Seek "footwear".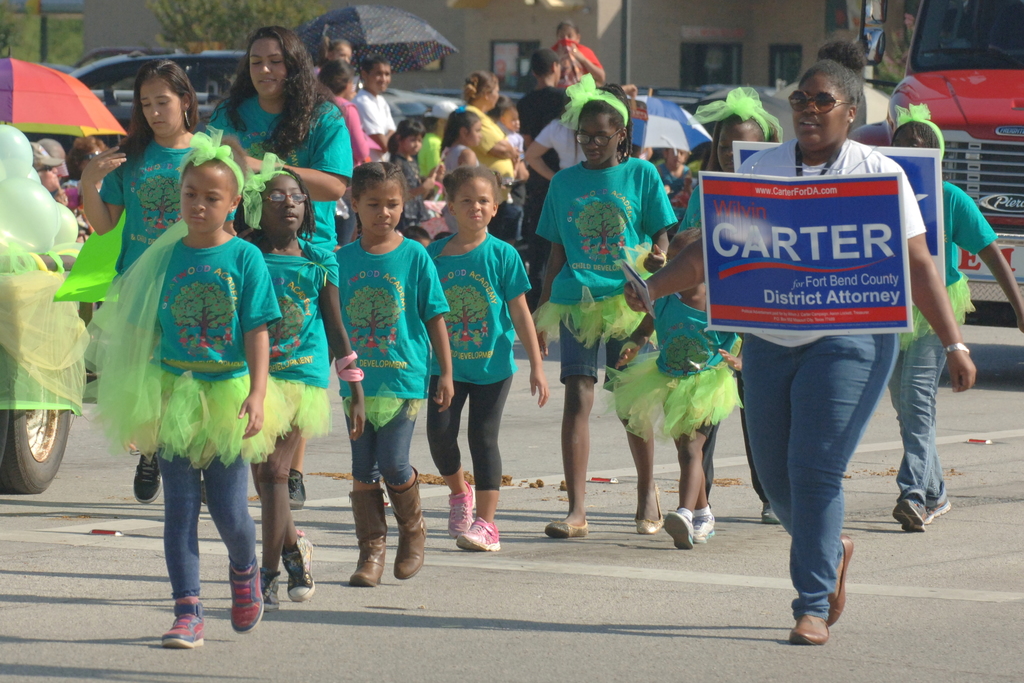
pyautogui.locateOnScreen(260, 565, 283, 608).
